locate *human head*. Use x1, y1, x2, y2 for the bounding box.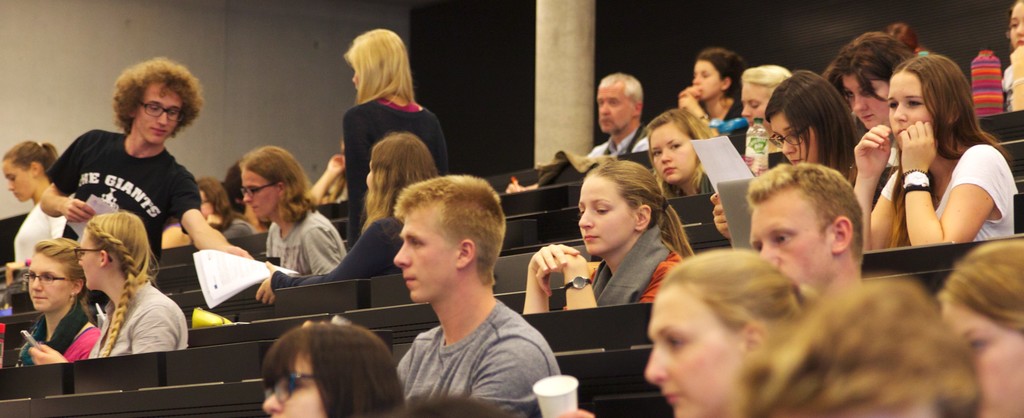
260, 321, 399, 417.
